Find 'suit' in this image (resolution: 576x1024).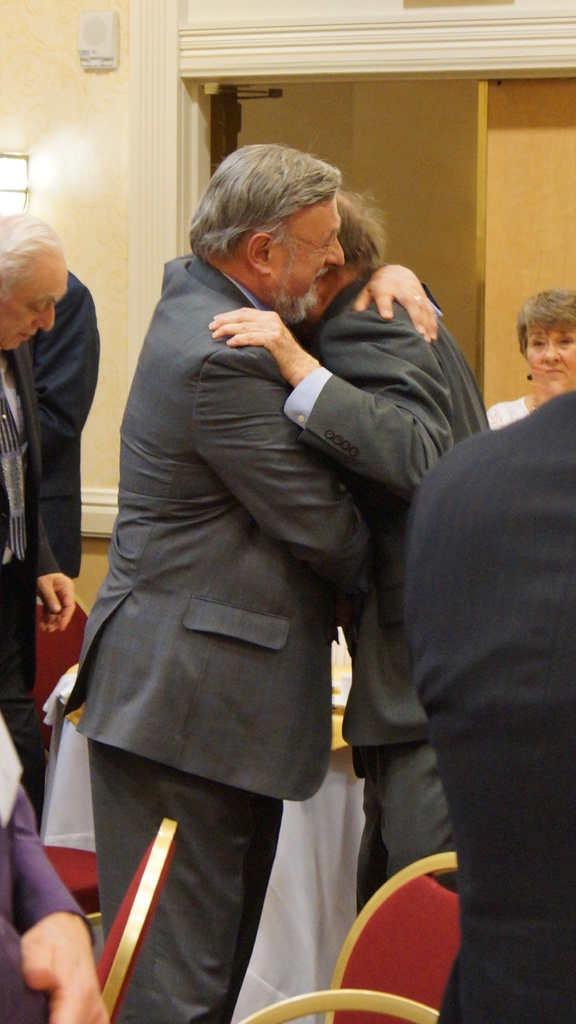
x1=42, y1=195, x2=454, y2=1001.
